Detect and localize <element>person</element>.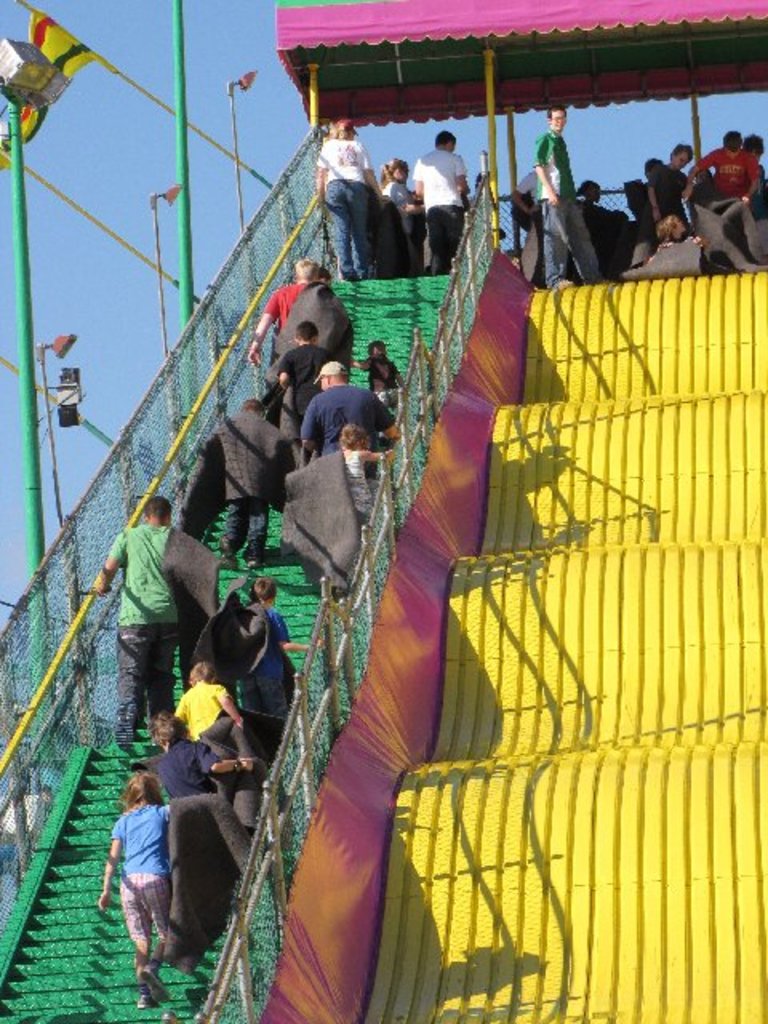
Localized at (x1=296, y1=358, x2=400, y2=466).
